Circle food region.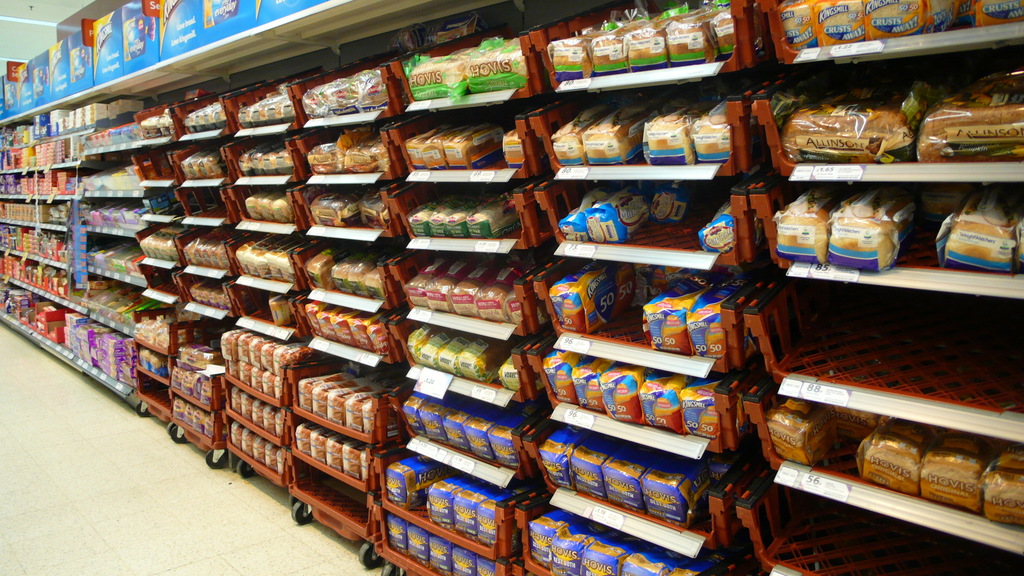
Region: <box>273,376,285,399</box>.
